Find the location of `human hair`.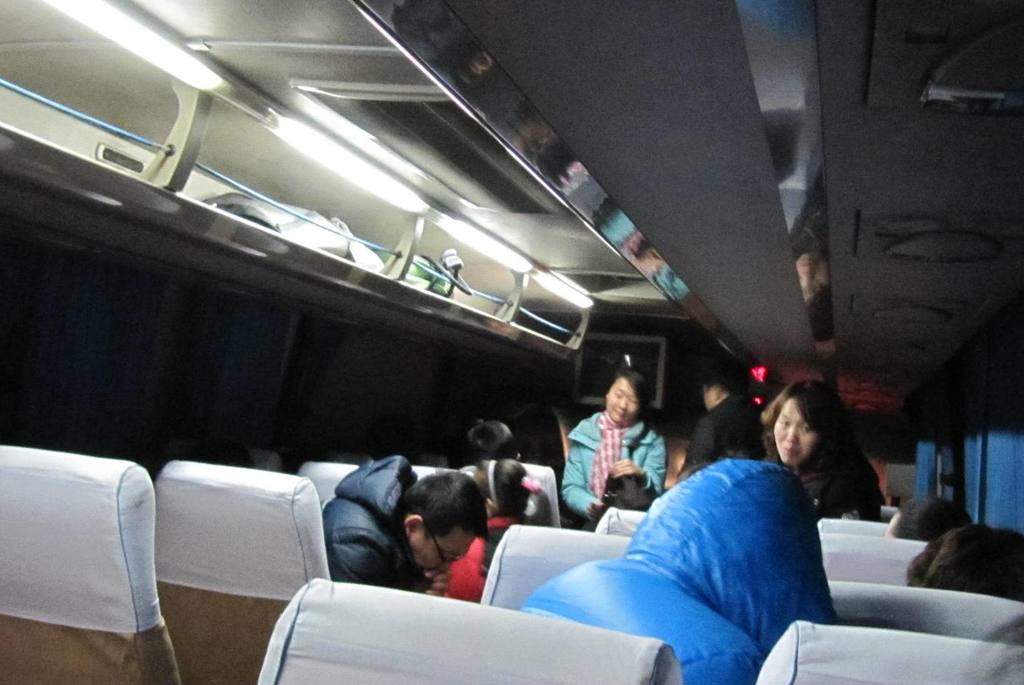
Location: region(399, 469, 493, 540).
